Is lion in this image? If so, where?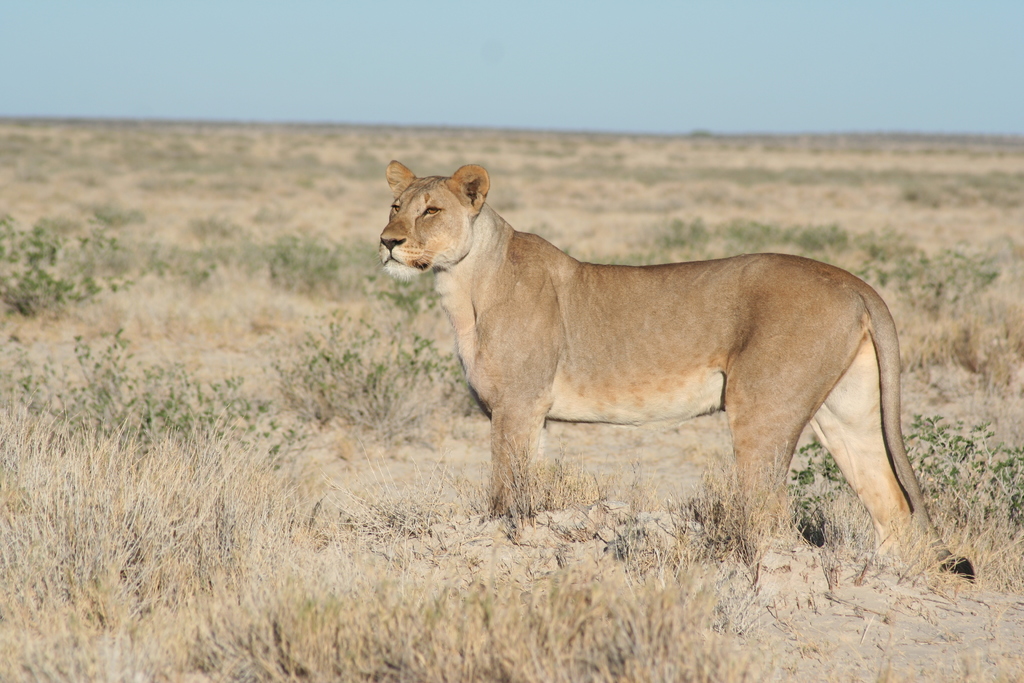
Yes, at locate(378, 158, 980, 579).
